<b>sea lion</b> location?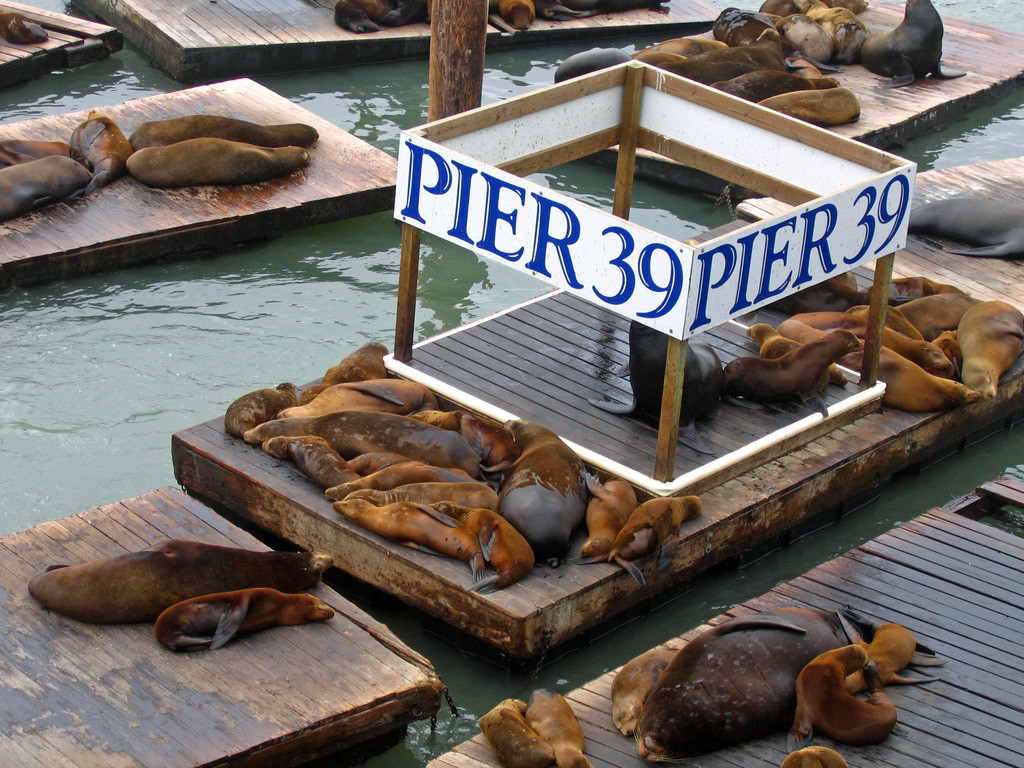
(left=0, top=13, right=49, bottom=47)
